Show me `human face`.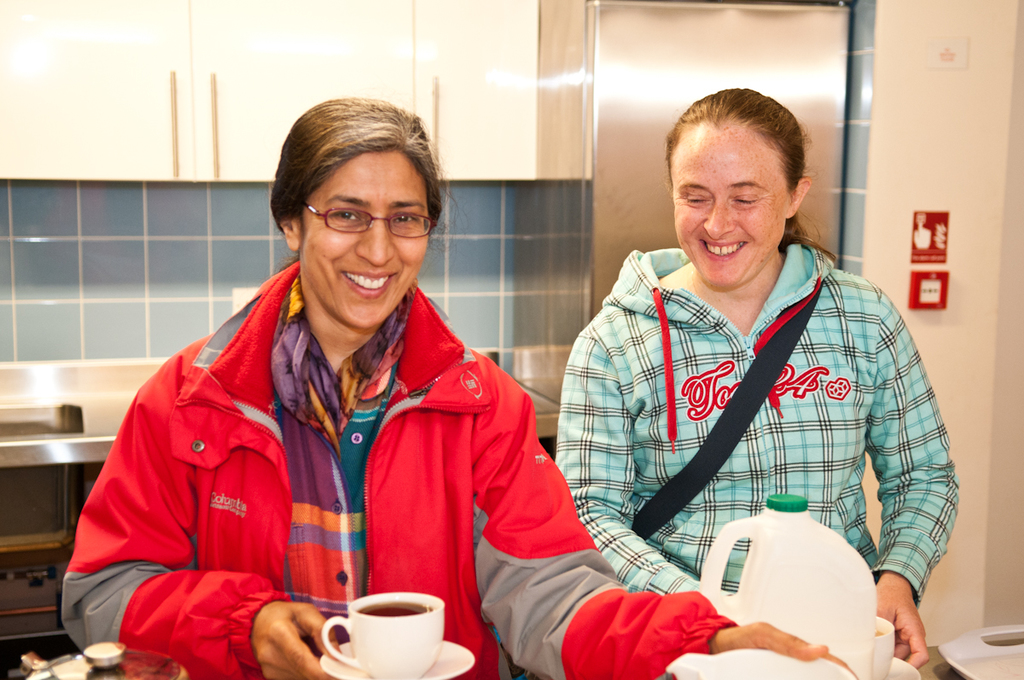
`human face` is here: (x1=297, y1=155, x2=429, y2=328).
